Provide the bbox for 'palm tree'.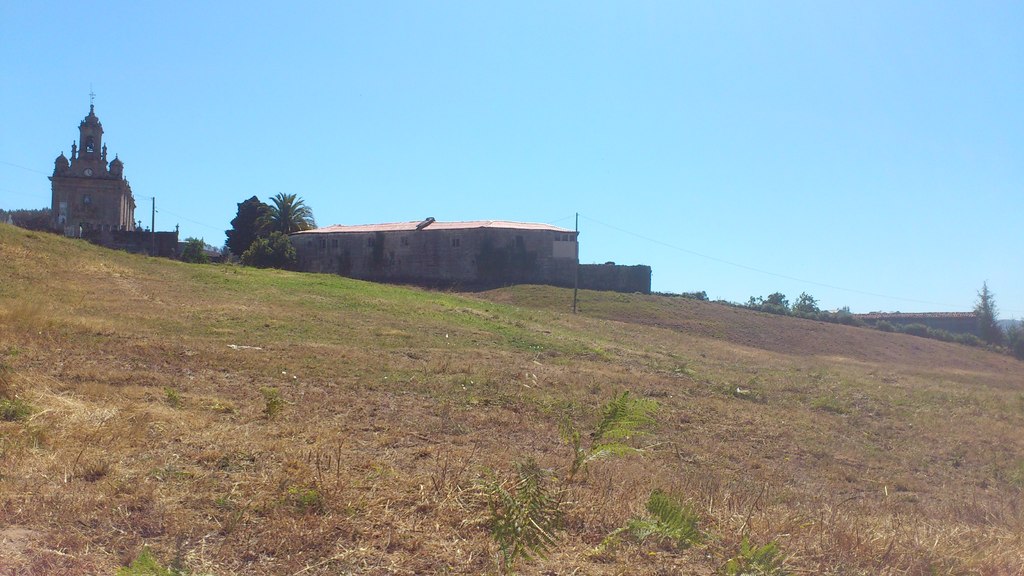
bbox=(232, 191, 271, 254).
